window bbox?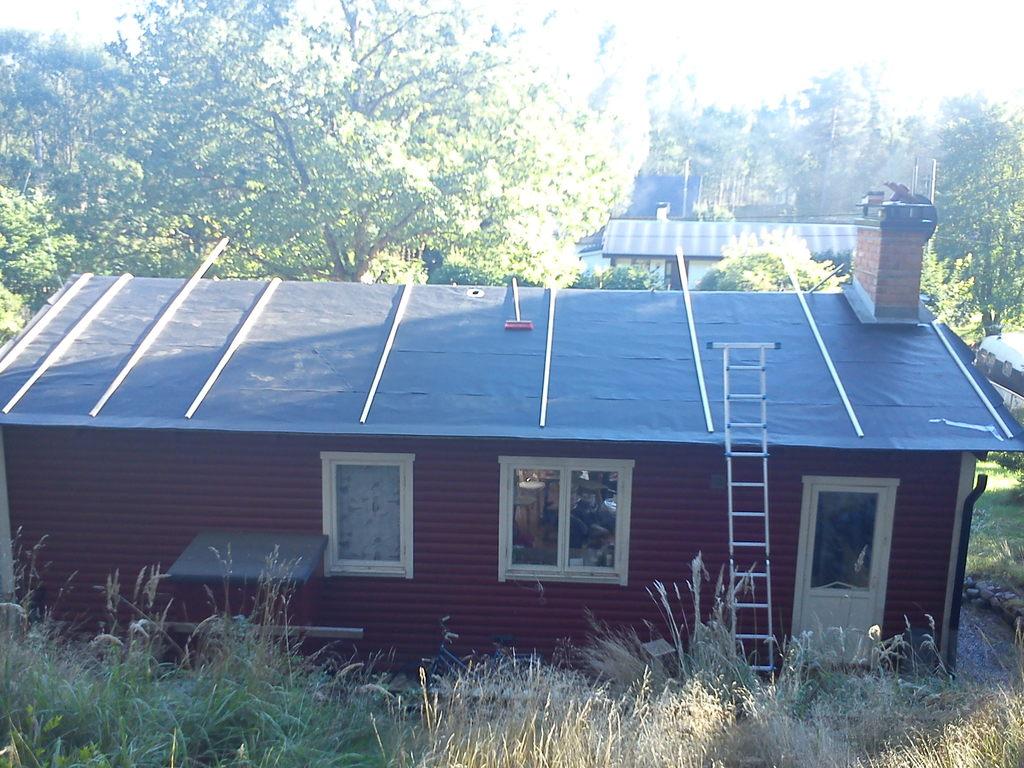
334/461/406/569
